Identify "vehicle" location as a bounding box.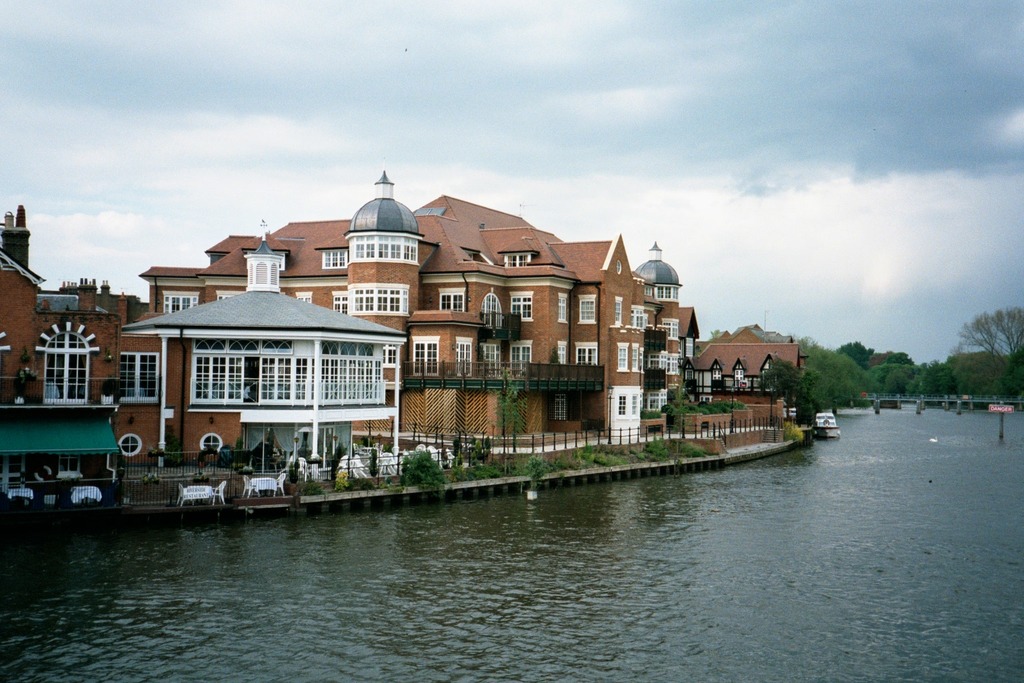
select_region(811, 408, 841, 439).
